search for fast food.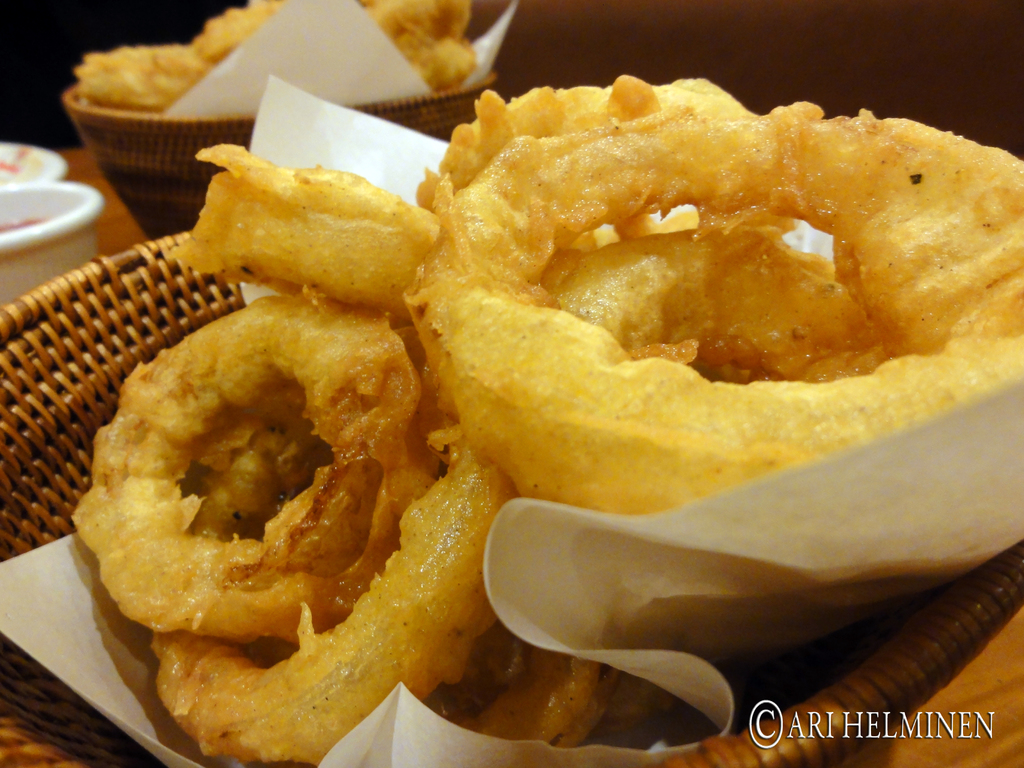
Found at left=74, top=0, right=489, bottom=120.
